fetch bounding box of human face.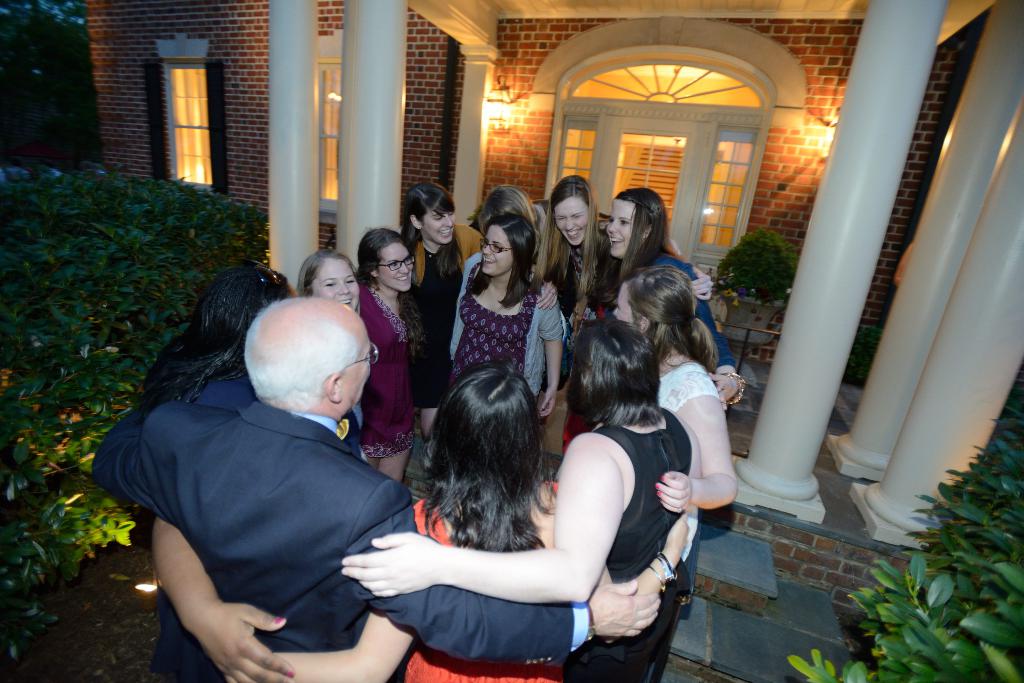
Bbox: 420, 204, 456, 245.
